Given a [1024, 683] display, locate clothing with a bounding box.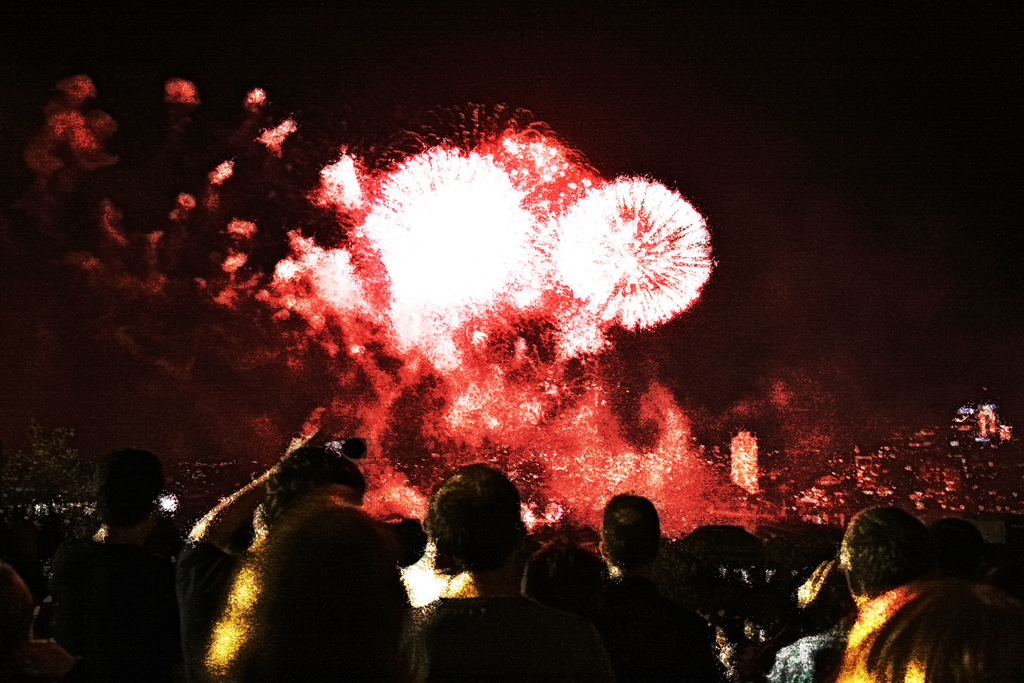
Located: x1=178 y1=536 x2=243 y2=682.
